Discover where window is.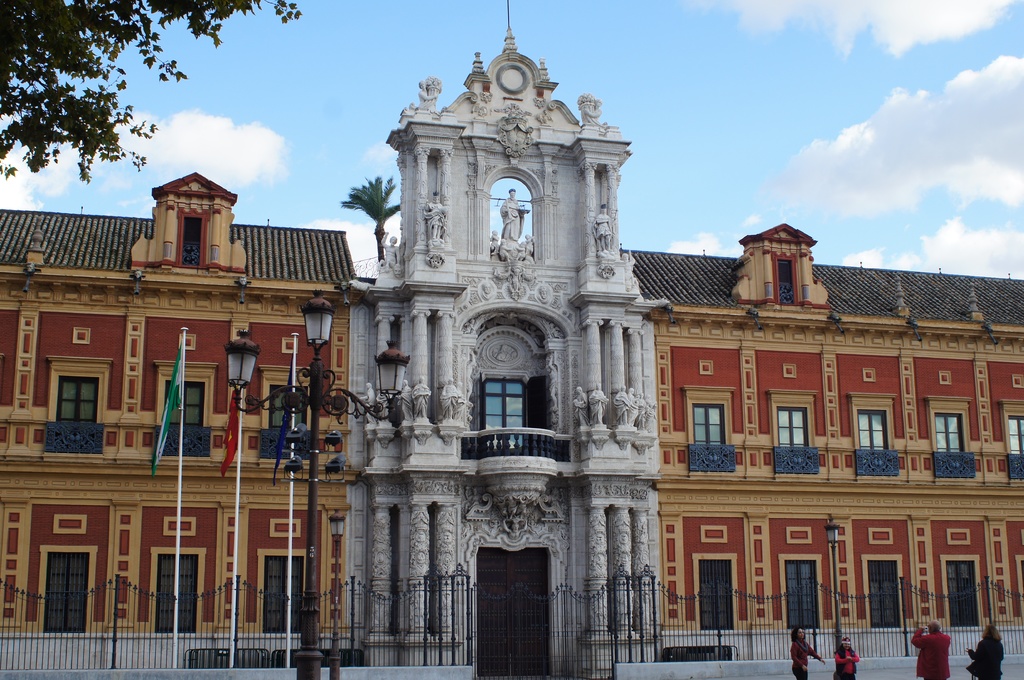
Discovered at {"left": 698, "top": 560, "right": 735, "bottom": 631}.
